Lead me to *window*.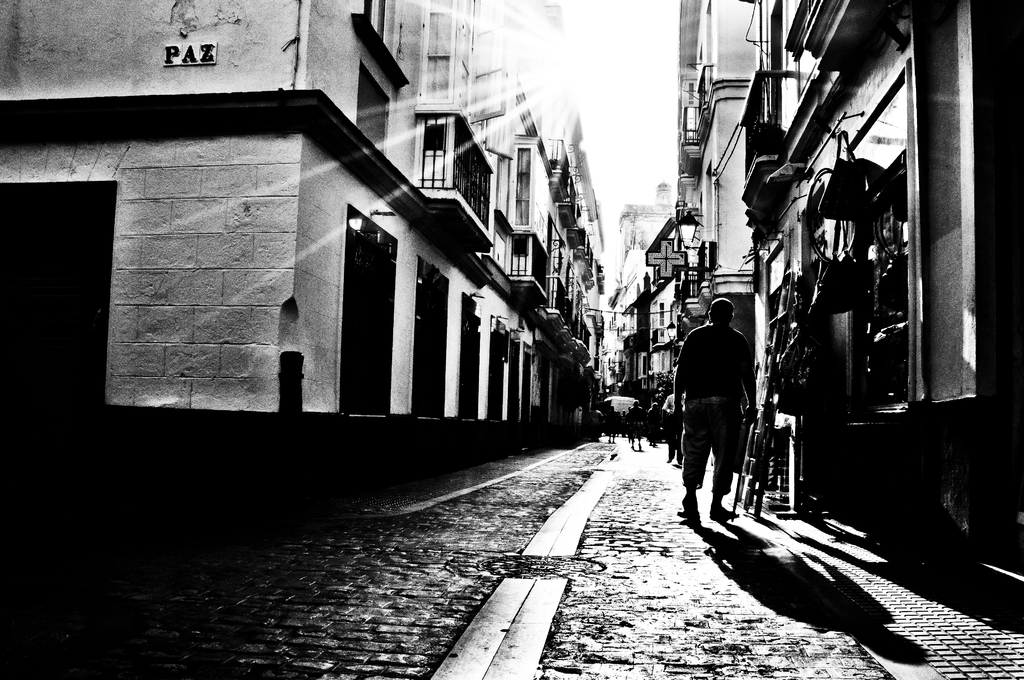
Lead to l=460, t=289, r=480, b=420.
